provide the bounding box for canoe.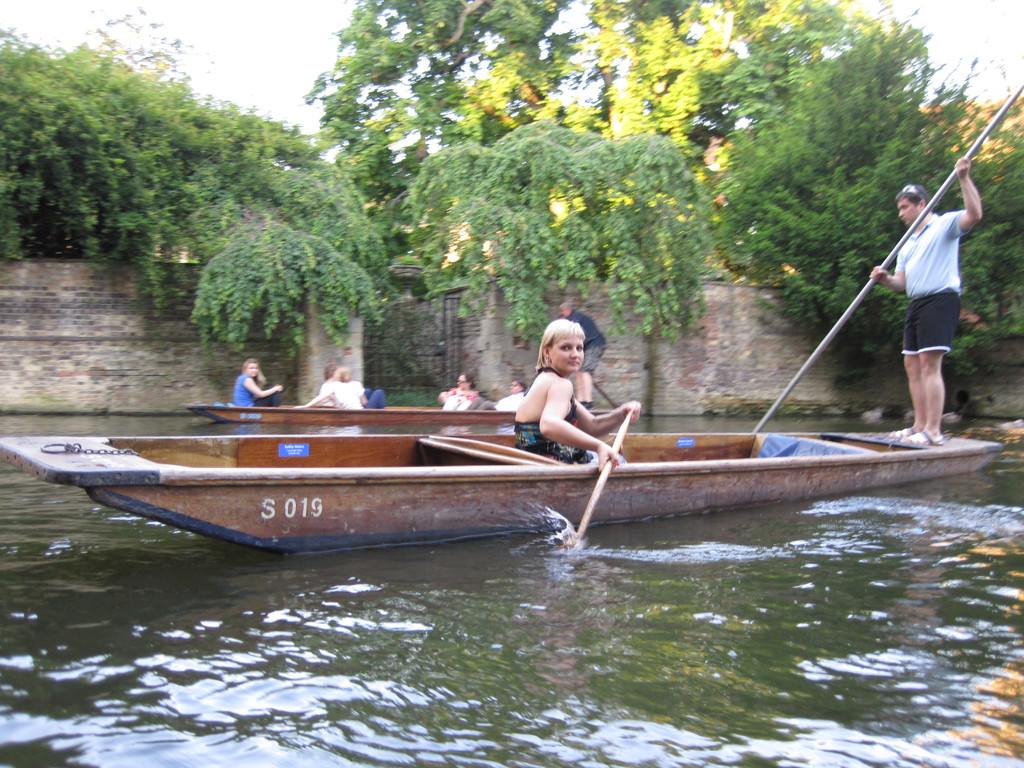
(left=188, top=396, right=609, bottom=423).
